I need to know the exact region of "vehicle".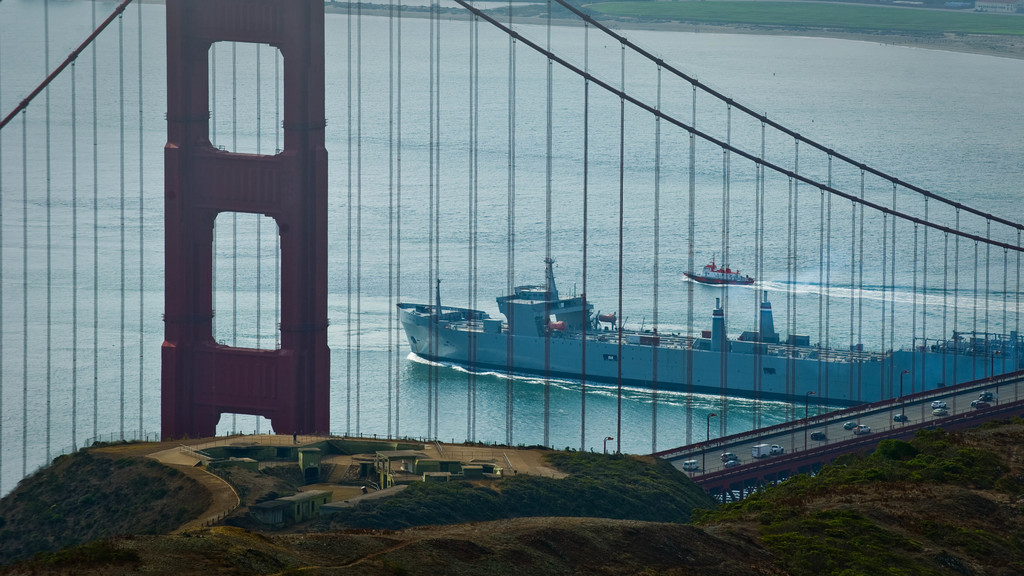
Region: (x1=684, y1=260, x2=754, y2=284).
